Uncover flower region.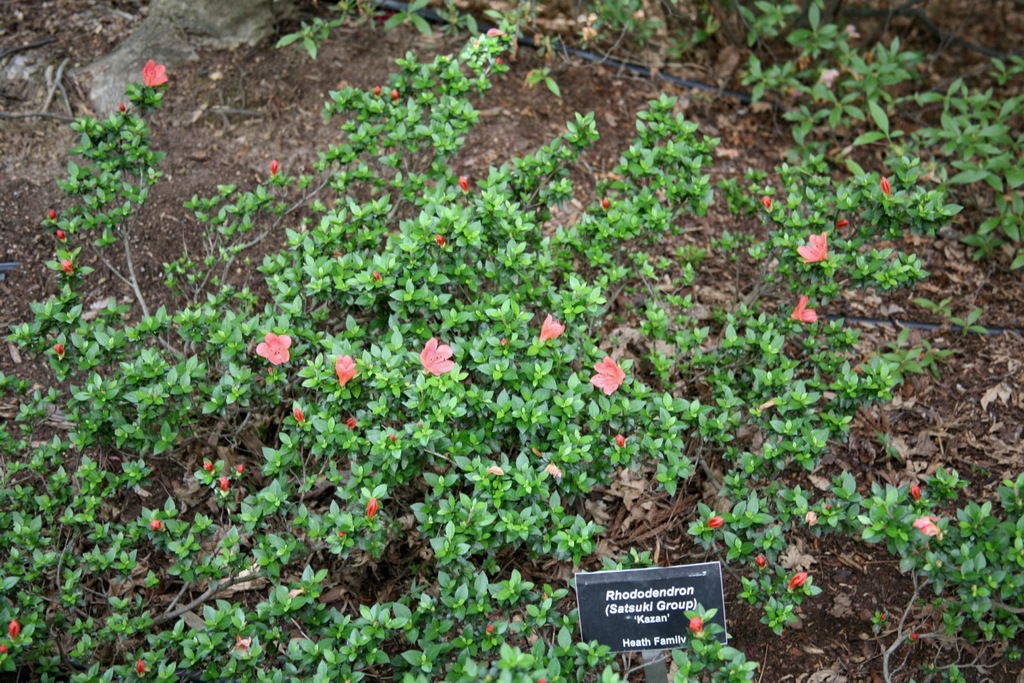
Uncovered: [x1=909, y1=515, x2=939, y2=540].
